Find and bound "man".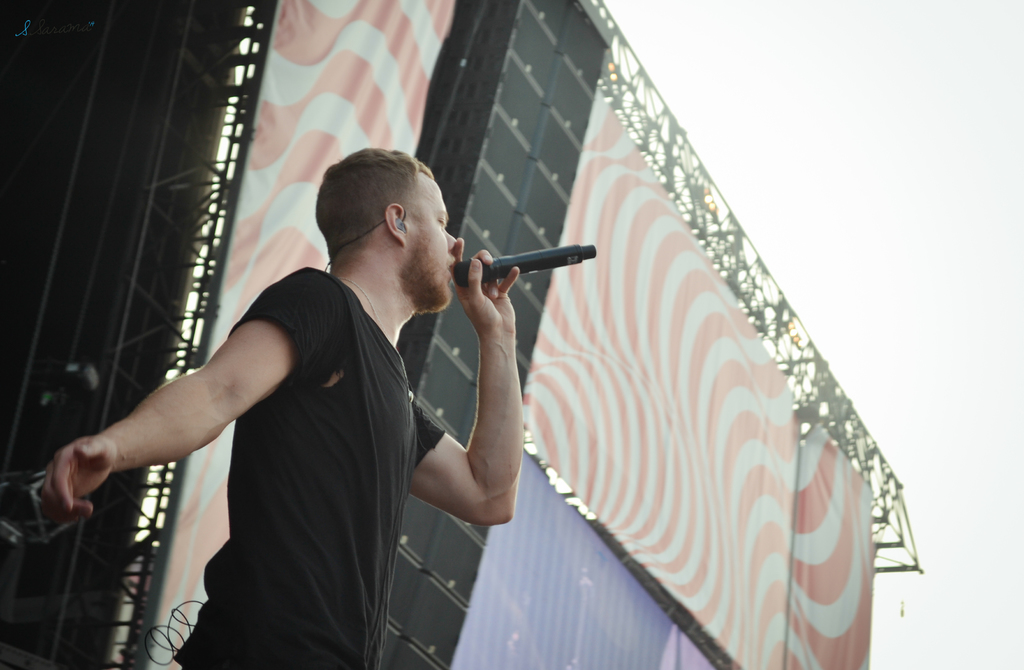
Bound: pyautogui.locateOnScreen(38, 146, 520, 669).
